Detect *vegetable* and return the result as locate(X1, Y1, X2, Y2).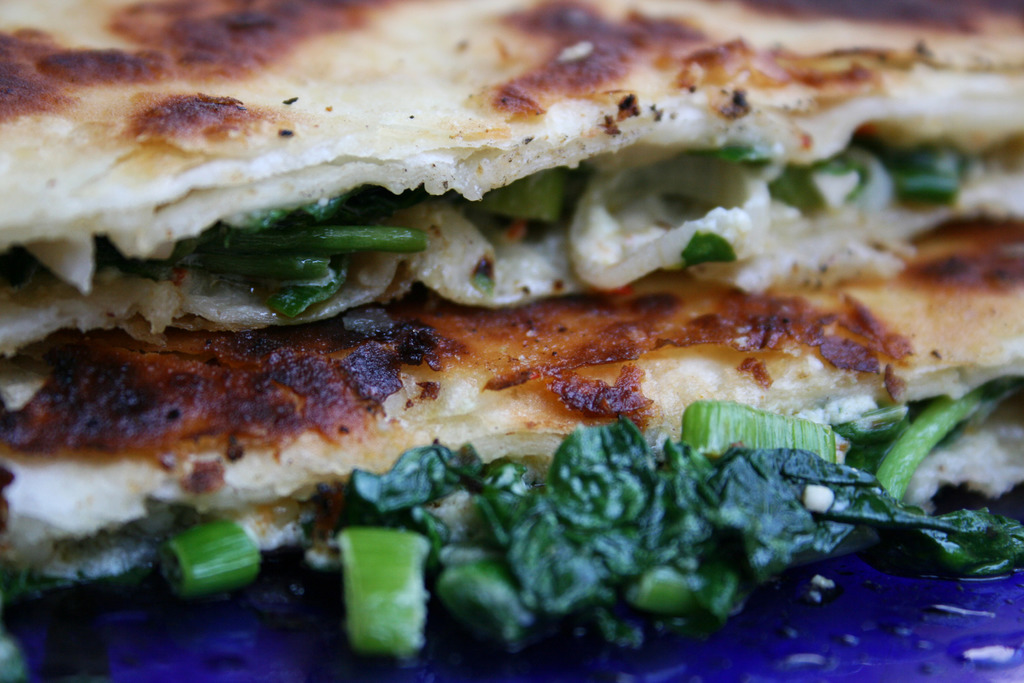
locate(773, 152, 869, 219).
